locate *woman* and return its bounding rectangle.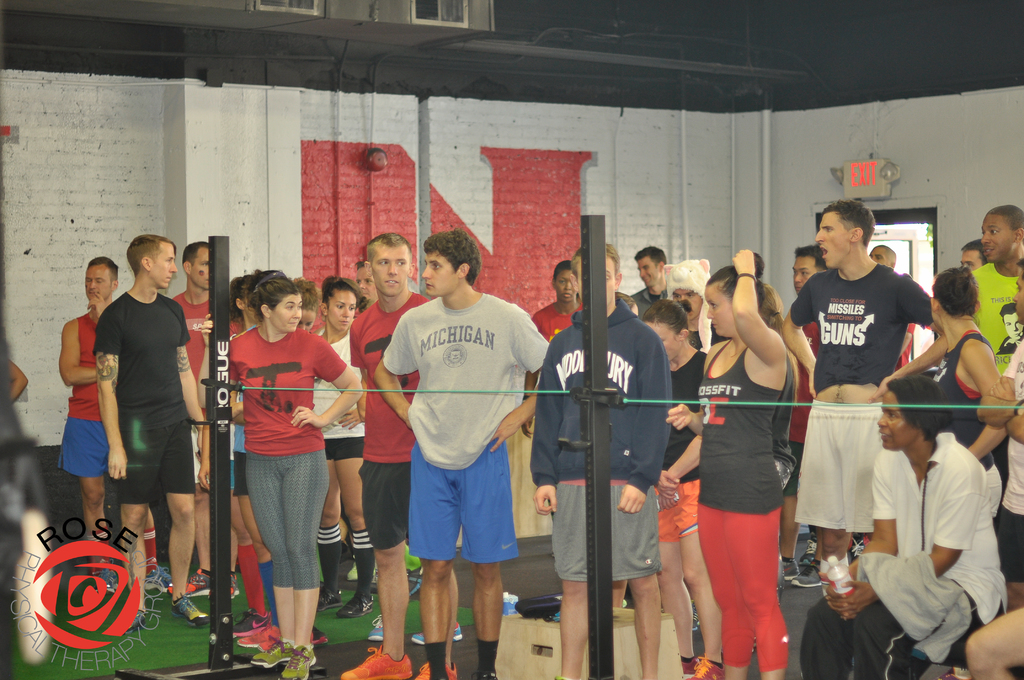
(637,295,719,679).
